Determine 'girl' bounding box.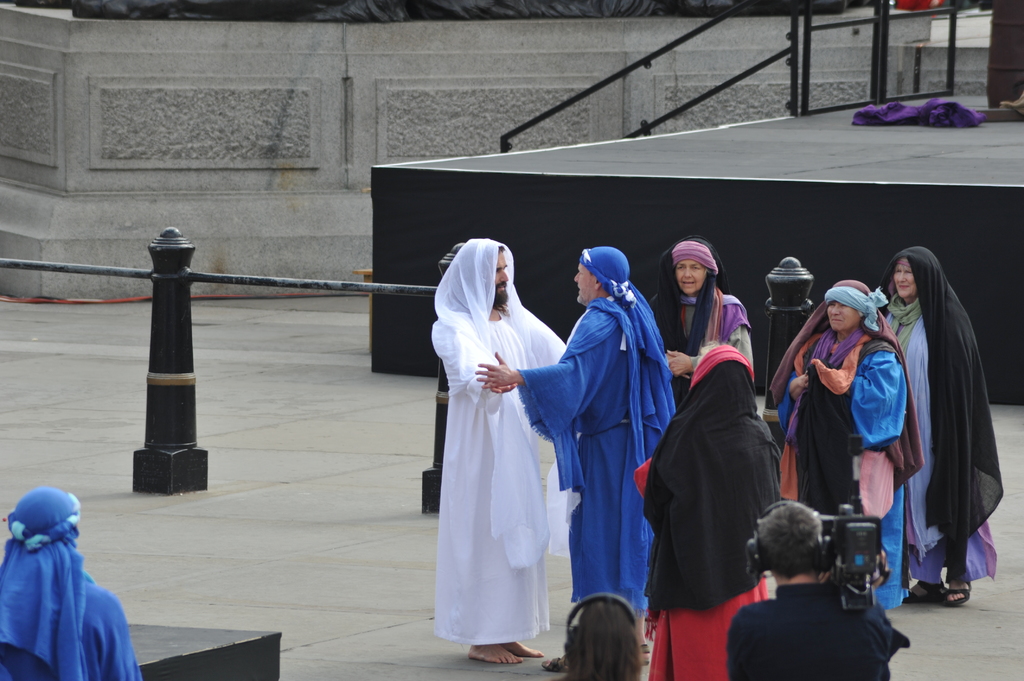
Determined: box=[882, 244, 1009, 598].
